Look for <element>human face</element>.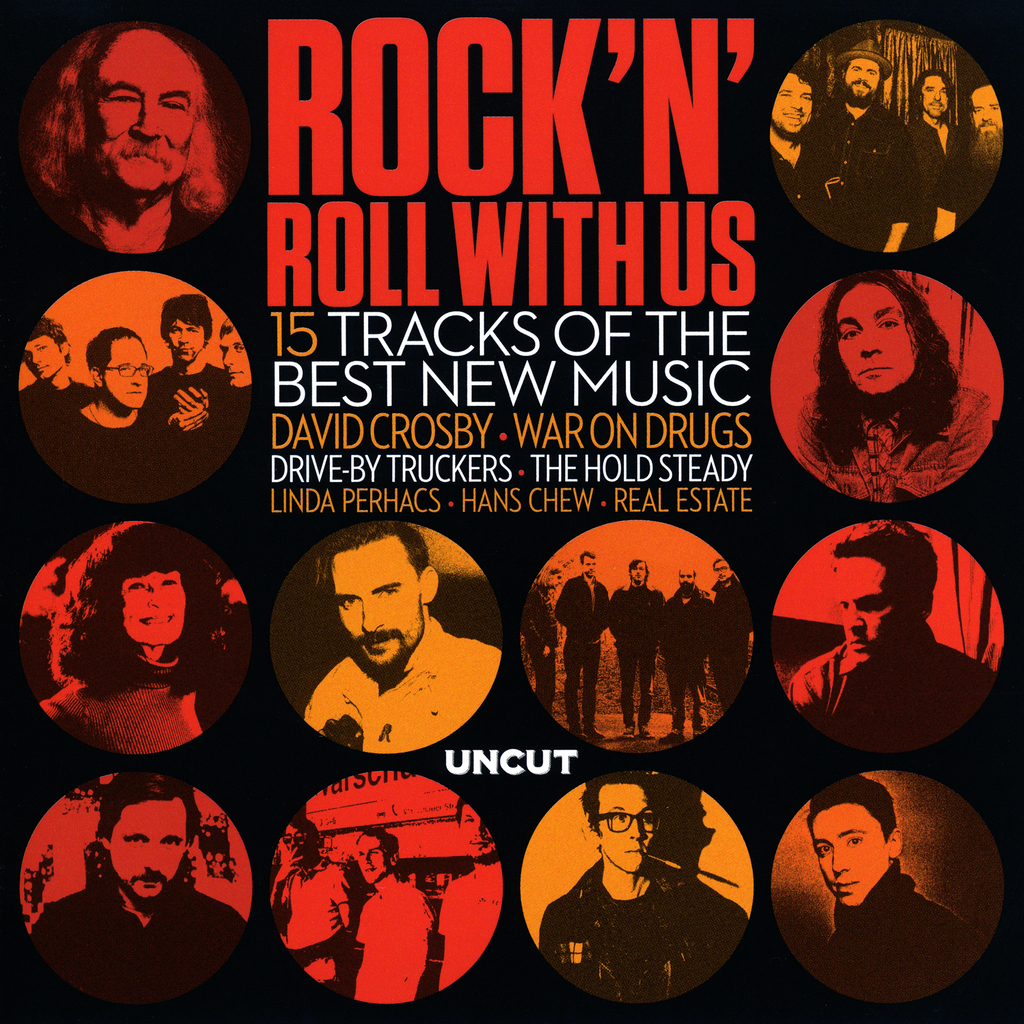
Found: {"left": 830, "top": 550, "right": 879, "bottom": 664}.
